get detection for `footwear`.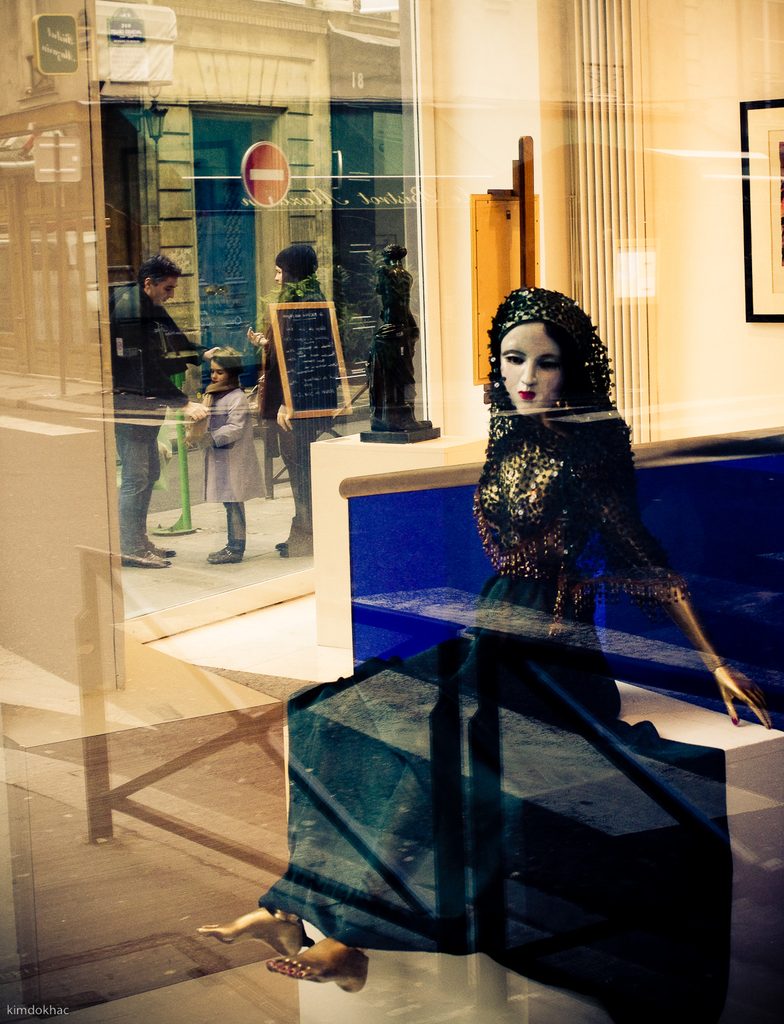
Detection: bbox(201, 529, 240, 552).
